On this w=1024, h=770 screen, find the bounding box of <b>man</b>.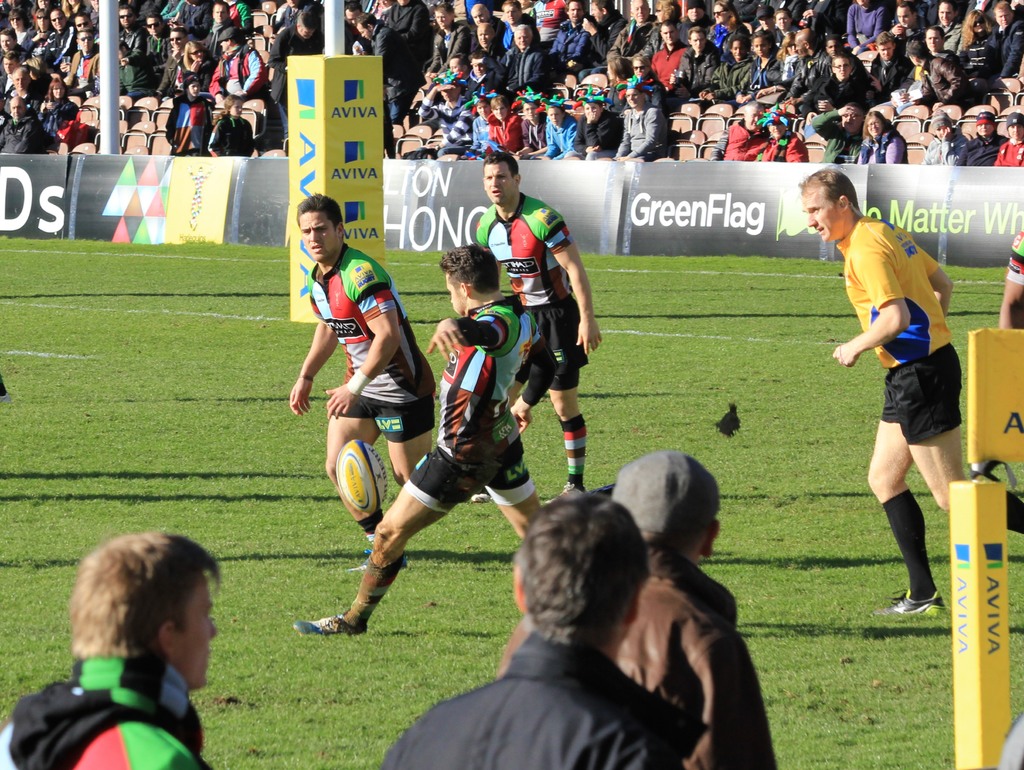
Bounding box: [936, 0, 965, 53].
